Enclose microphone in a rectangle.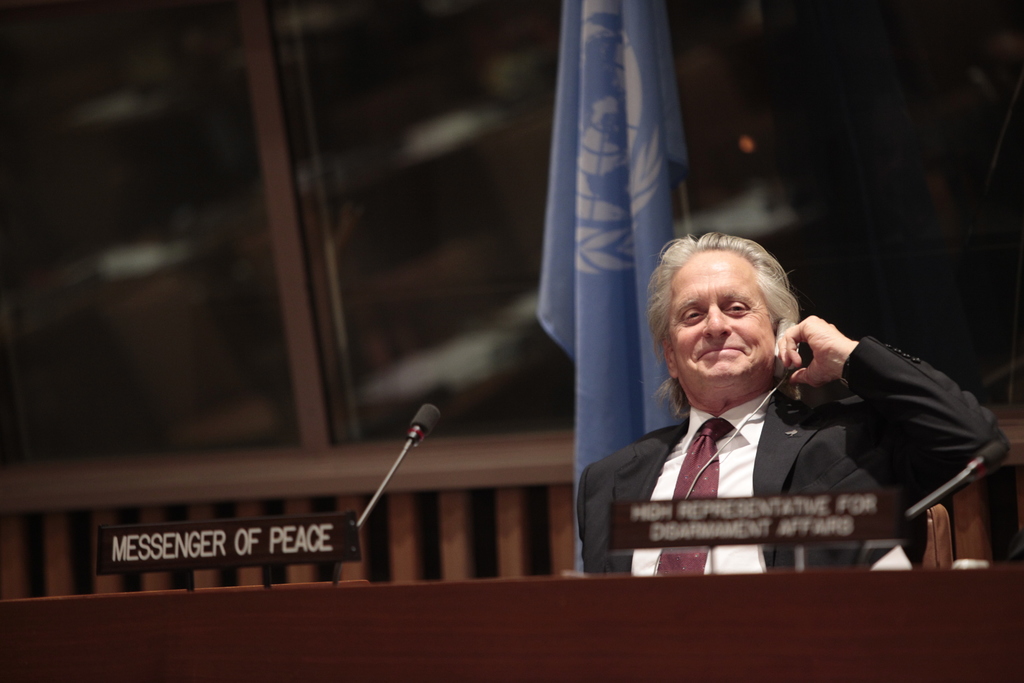
961, 441, 1009, 477.
